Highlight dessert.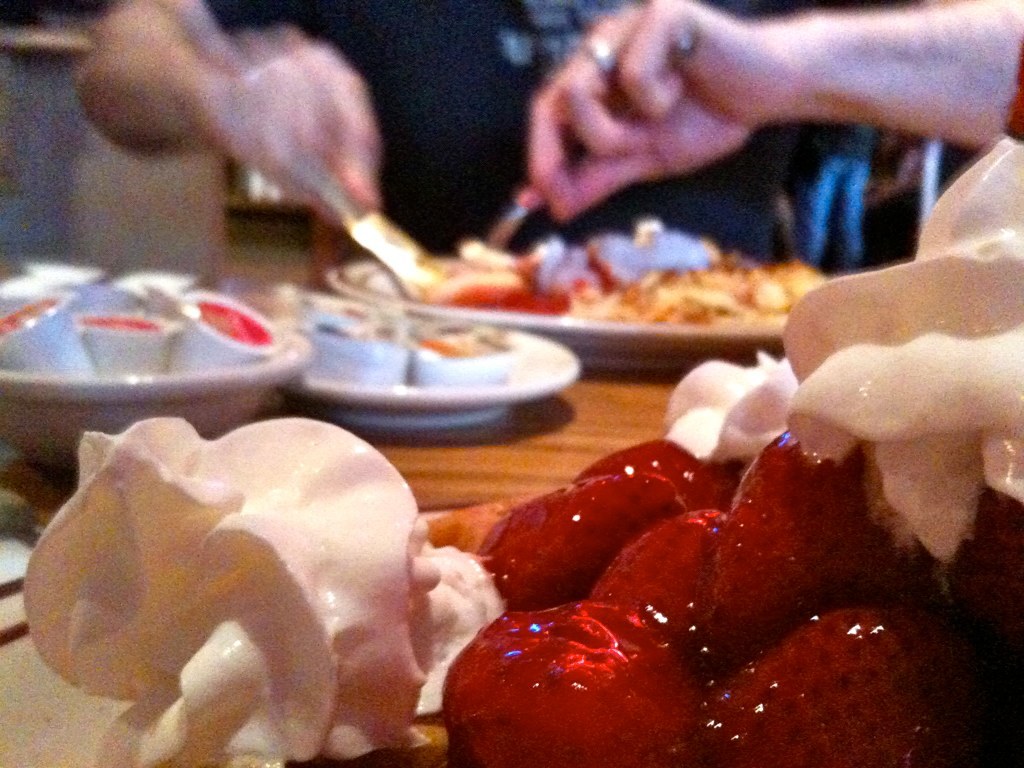
Highlighted region: 664,345,800,466.
